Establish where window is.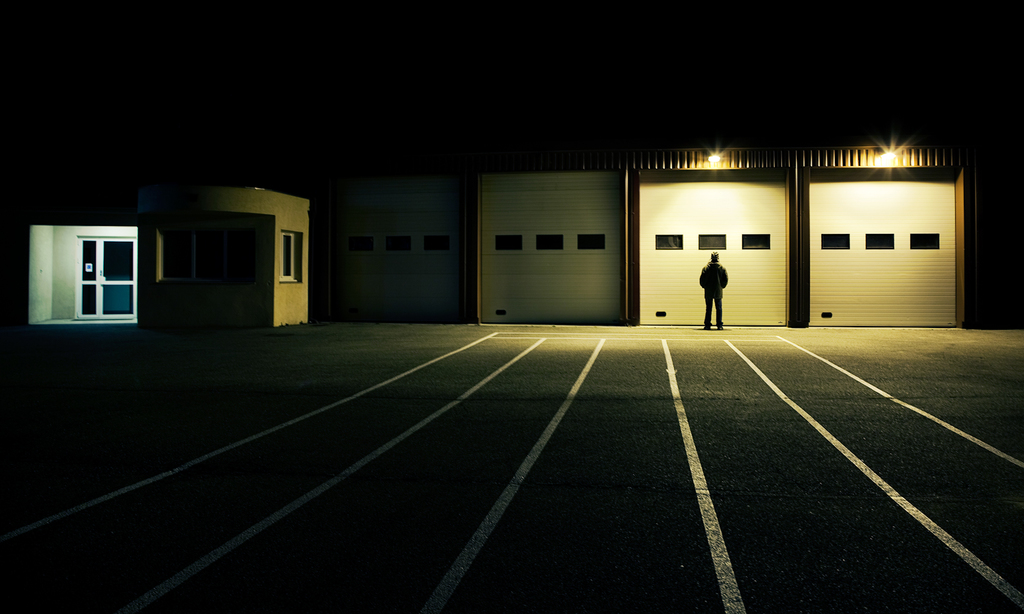
Established at x1=866 y1=230 x2=895 y2=247.
